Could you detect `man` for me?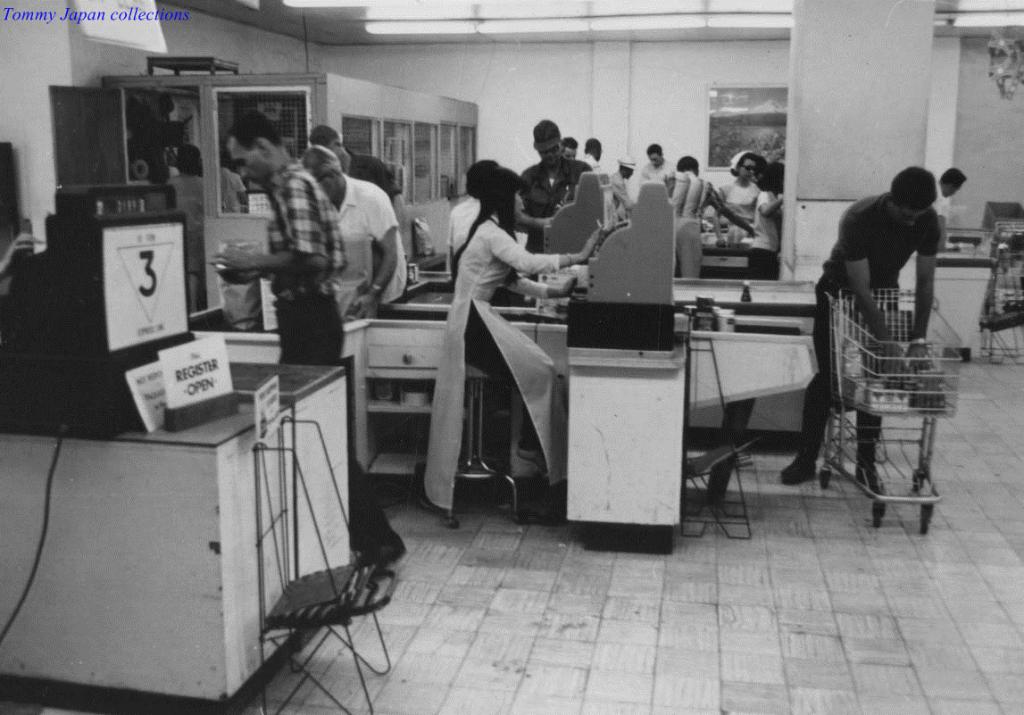
Detection result: bbox=(778, 169, 941, 486).
